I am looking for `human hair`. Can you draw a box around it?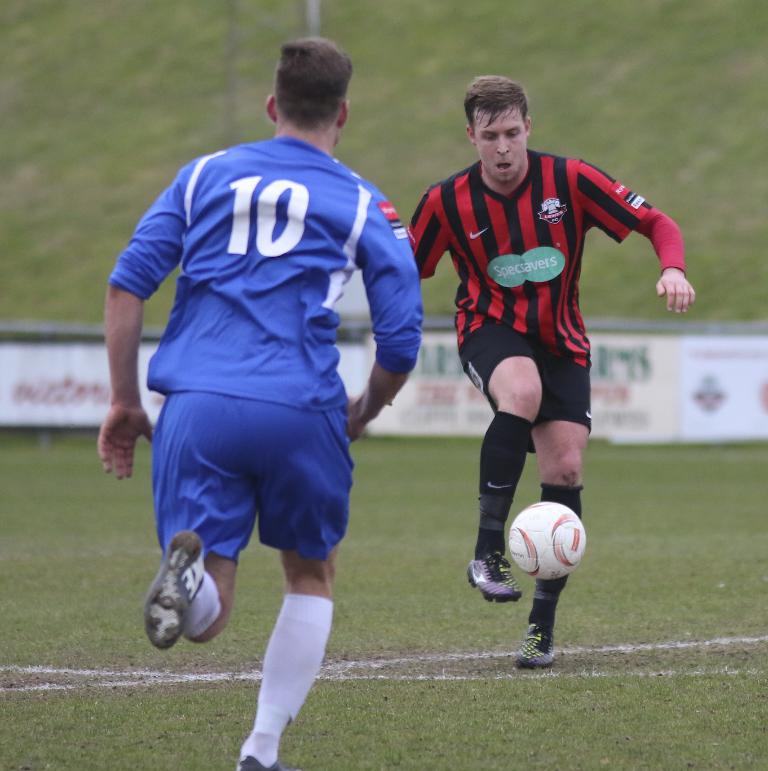
Sure, the bounding box is crop(271, 37, 355, 125).
